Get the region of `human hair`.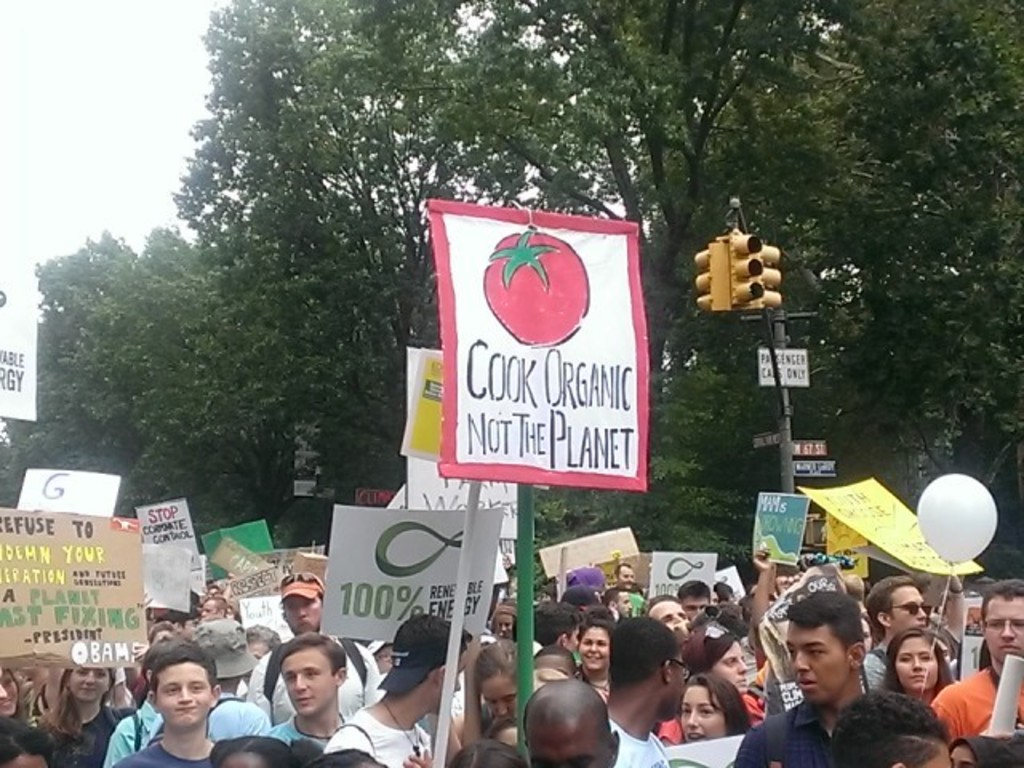
box=[0, 715, 58, 766].
